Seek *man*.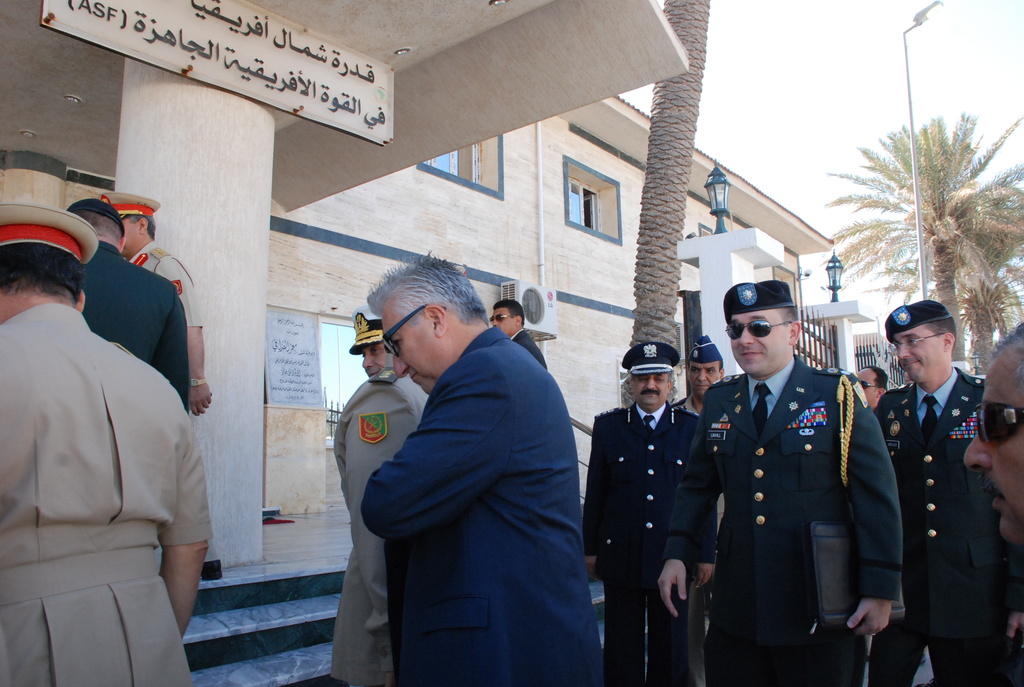
region(852, 366, 884, 420).
